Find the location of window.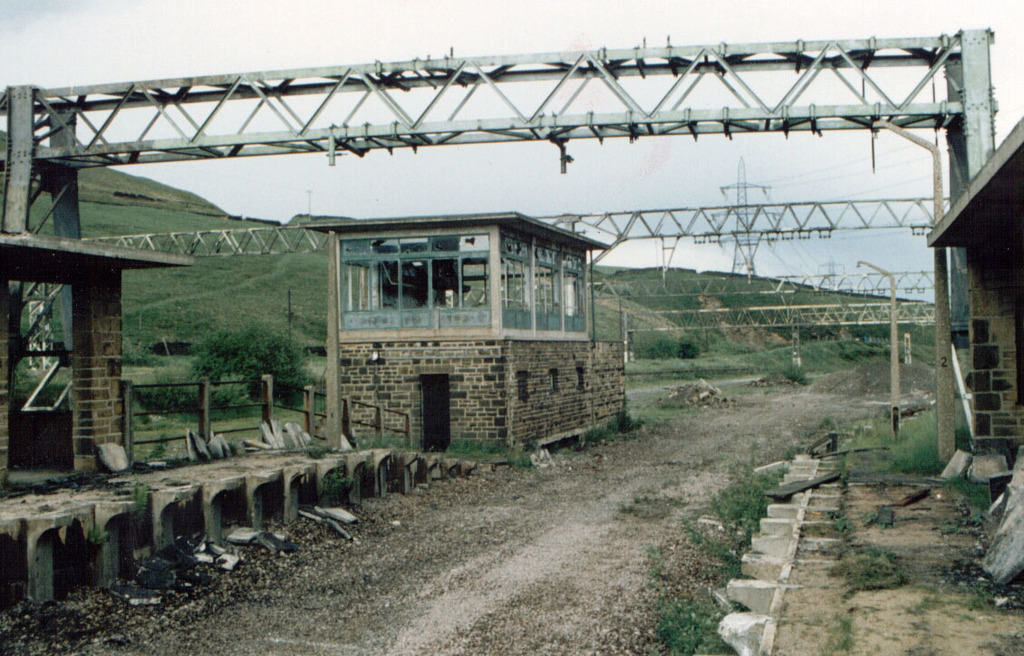
Location: box=[504, 234, 530, 333].
